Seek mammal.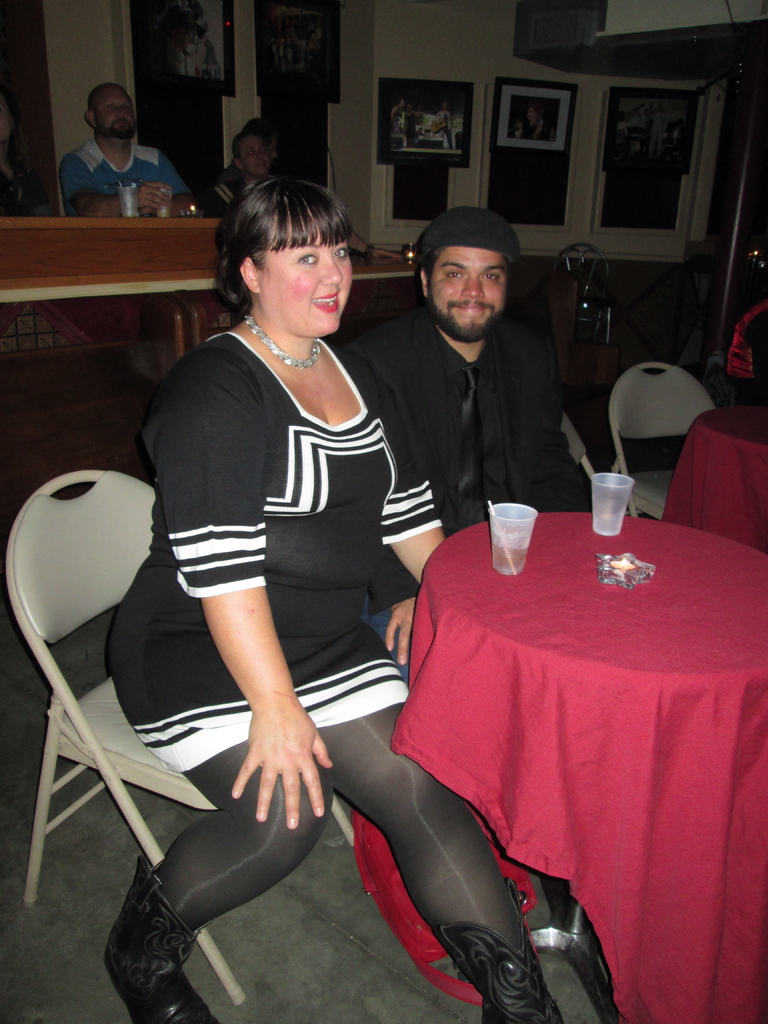
detection(58, 77, 196, 388).
